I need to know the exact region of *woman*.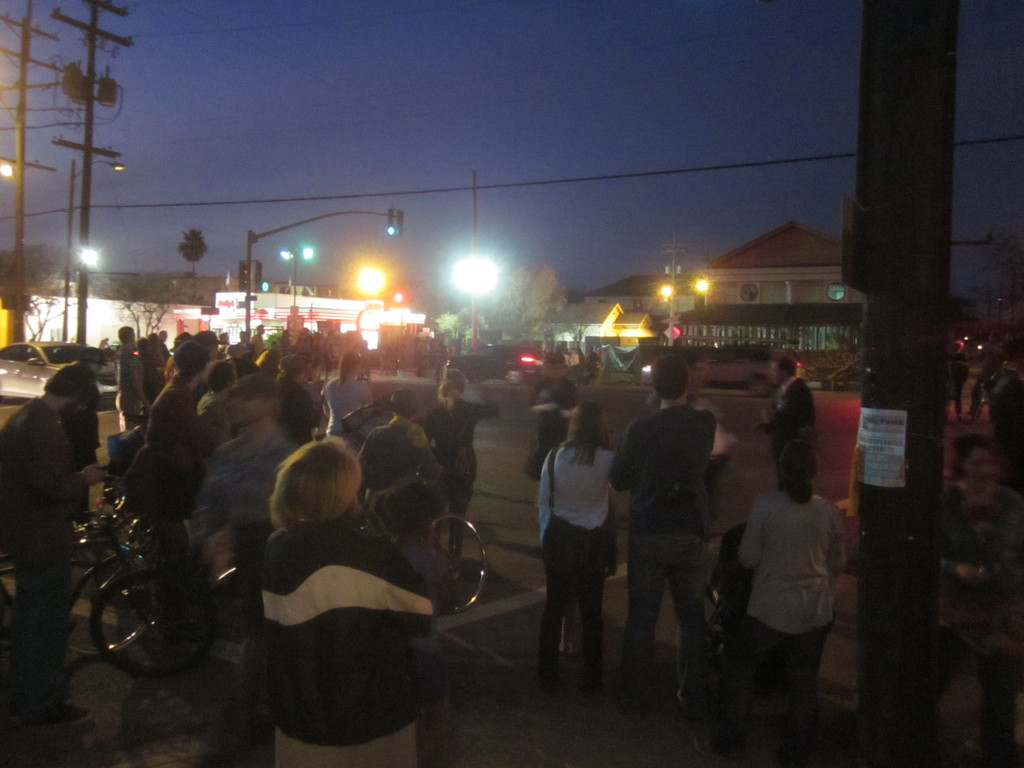
Region: Rect(202, 416, 445, 757).
